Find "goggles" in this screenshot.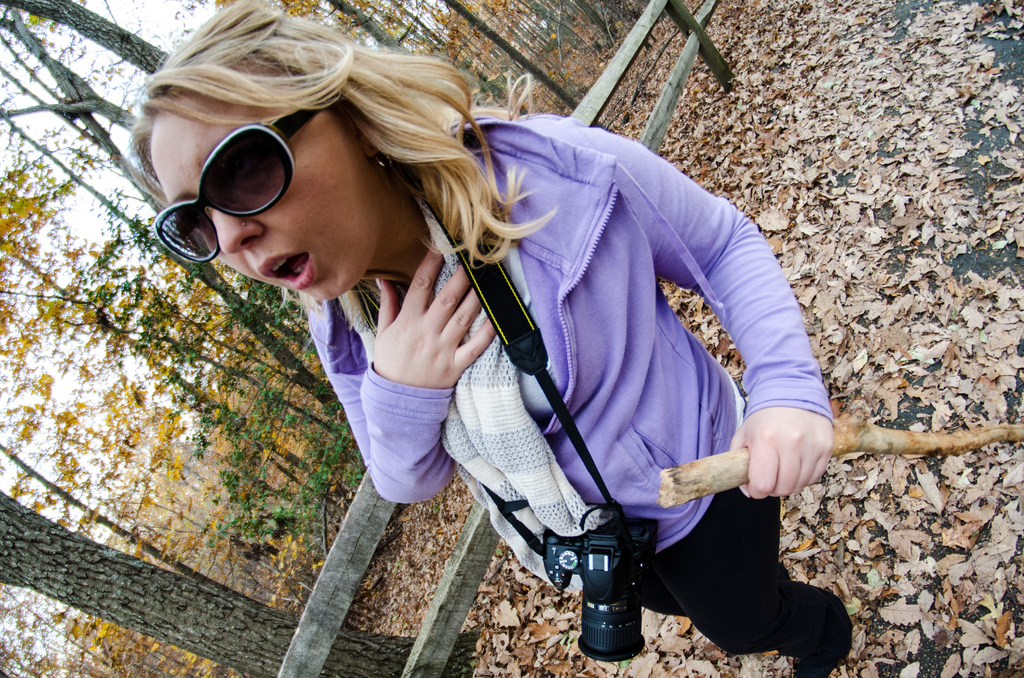
The bounding box for "goggles" is (x1=147, y1=109, x2=313, y2=275).
